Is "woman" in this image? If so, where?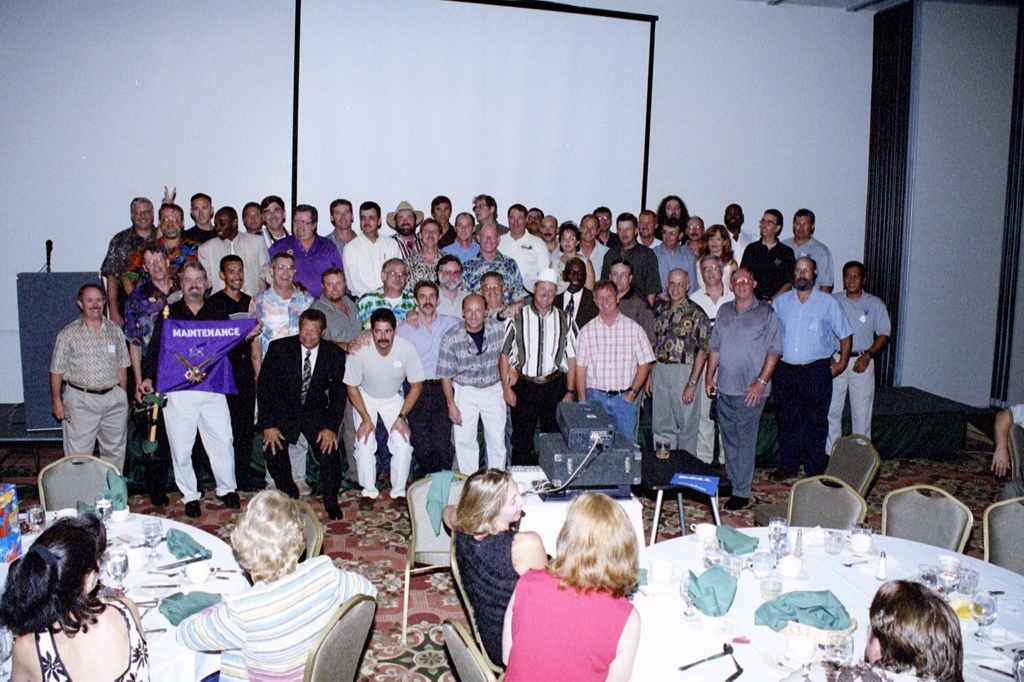
Yes, at detection(177, 490, 378, 681).
